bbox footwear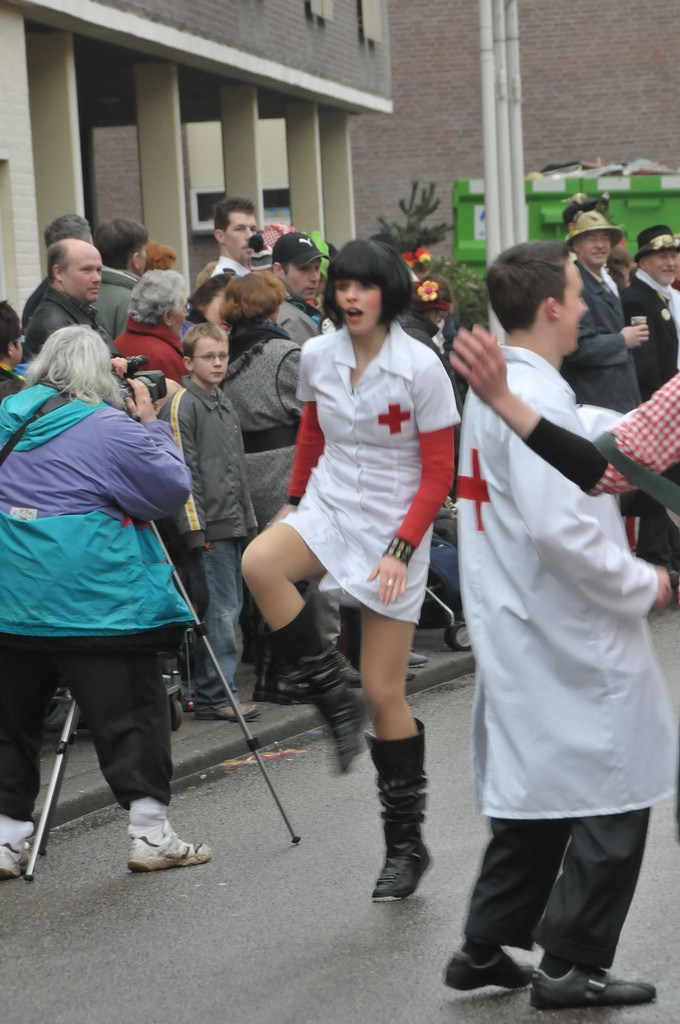
<box>442,947,538,992</box>
